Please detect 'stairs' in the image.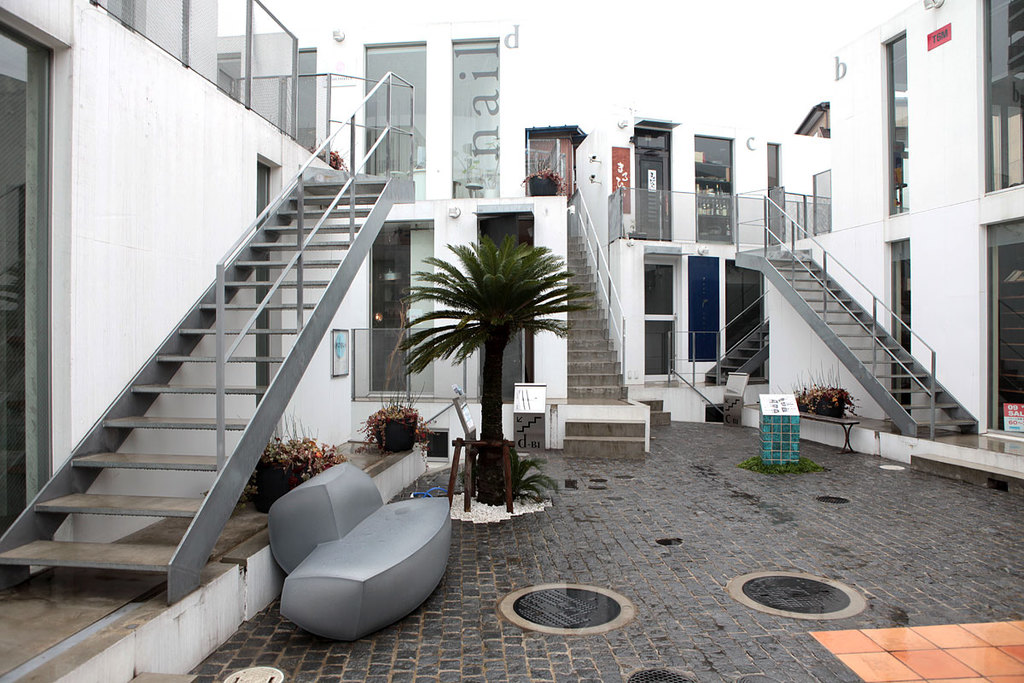
bbox=[564, 231, 631, 402].
